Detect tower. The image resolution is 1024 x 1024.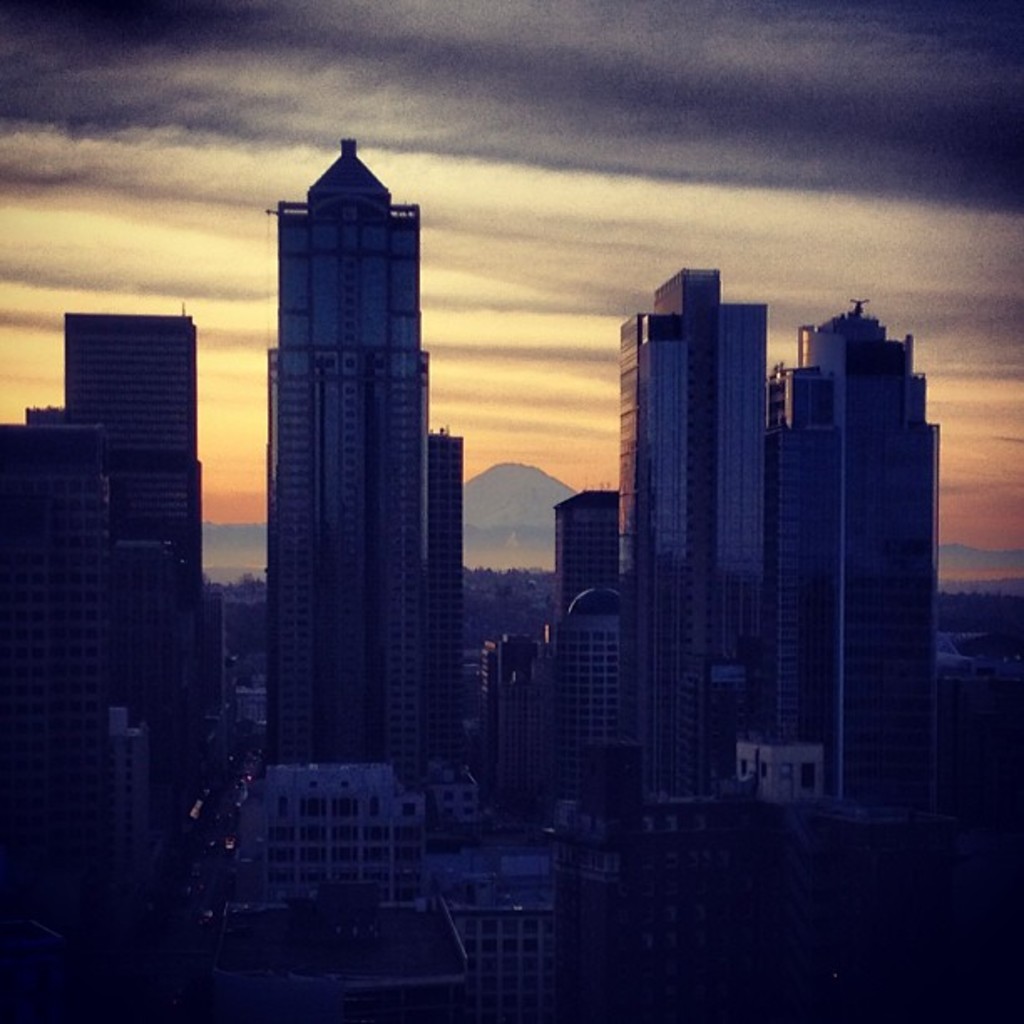
left=776, top=289, right=925, bottom=817.
